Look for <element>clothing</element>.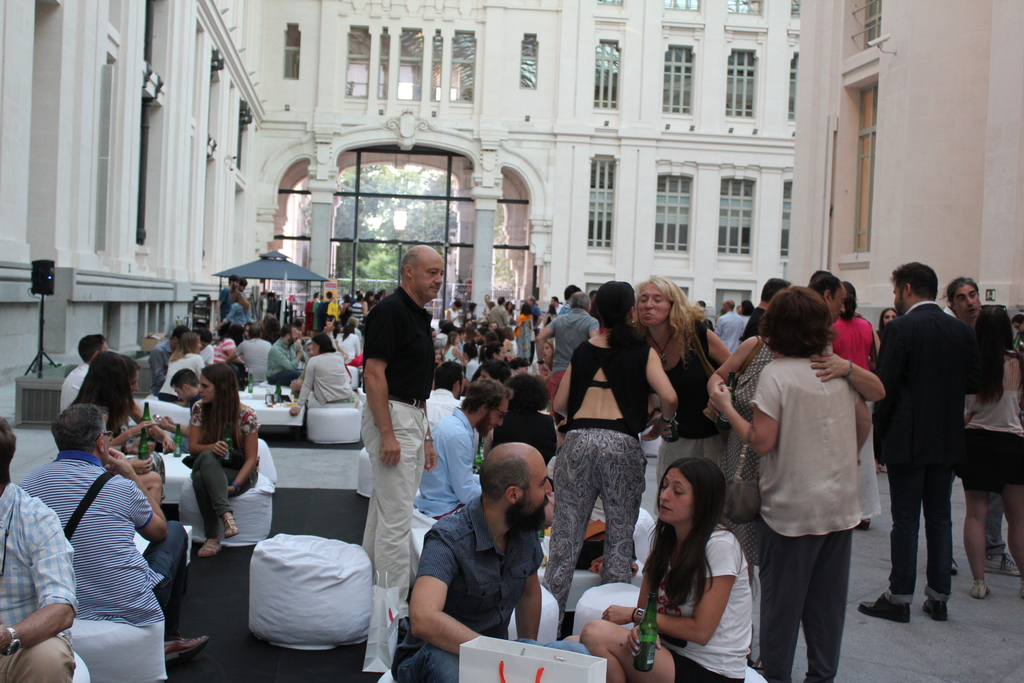
Found: 316 301 327 330.
